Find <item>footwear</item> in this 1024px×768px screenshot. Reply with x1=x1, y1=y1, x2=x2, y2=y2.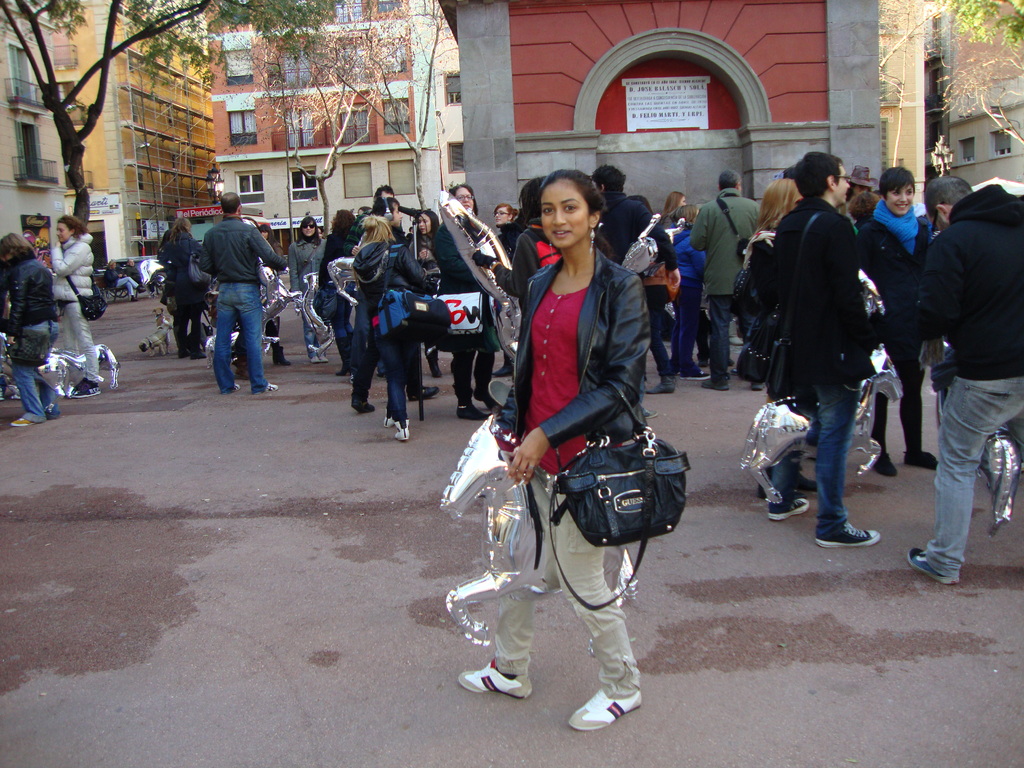
x1=181, y1=340, x2=196, y2=356.
